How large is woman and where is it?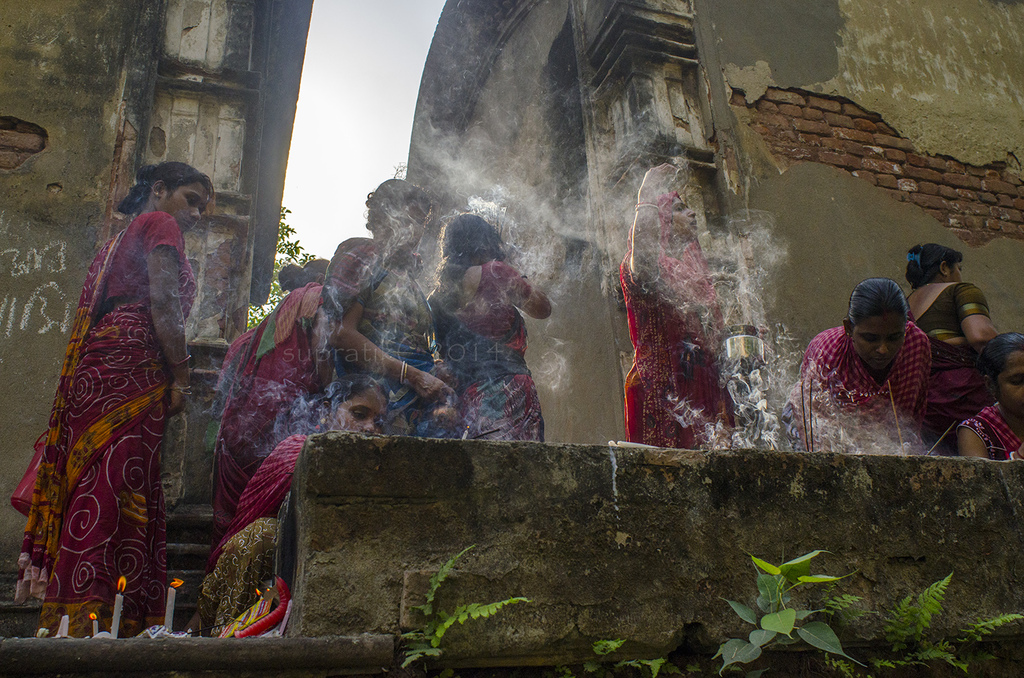
Bounding box: 908, 244, 1002, 452.
